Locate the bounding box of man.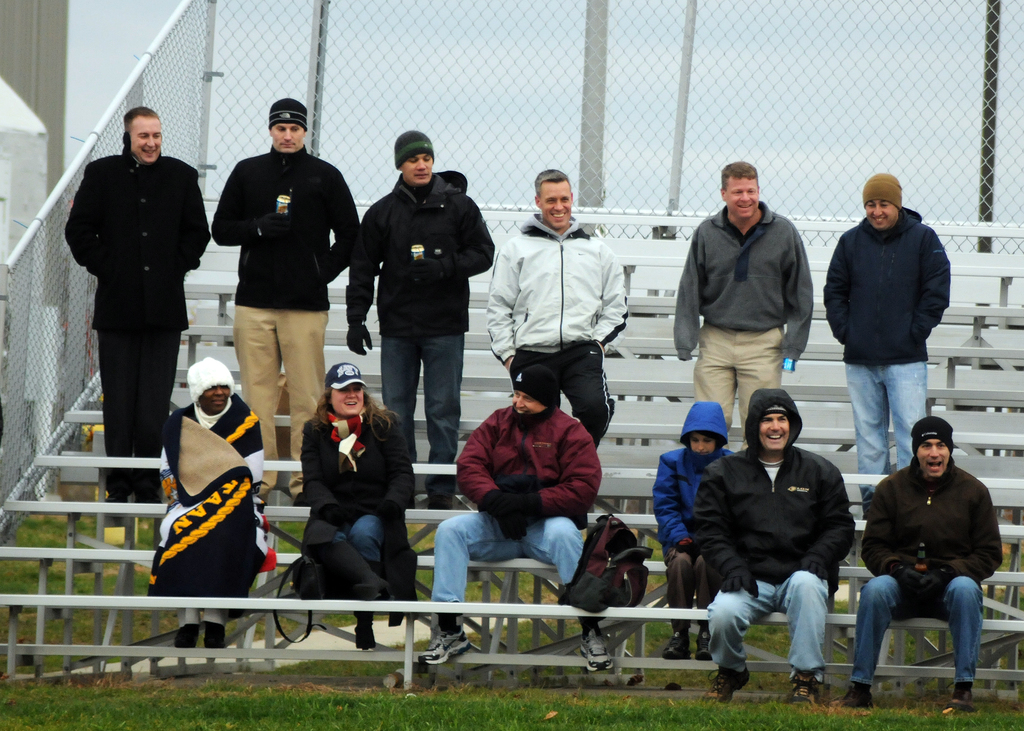
Bounding box: box=[668, 158, 820, 451].
